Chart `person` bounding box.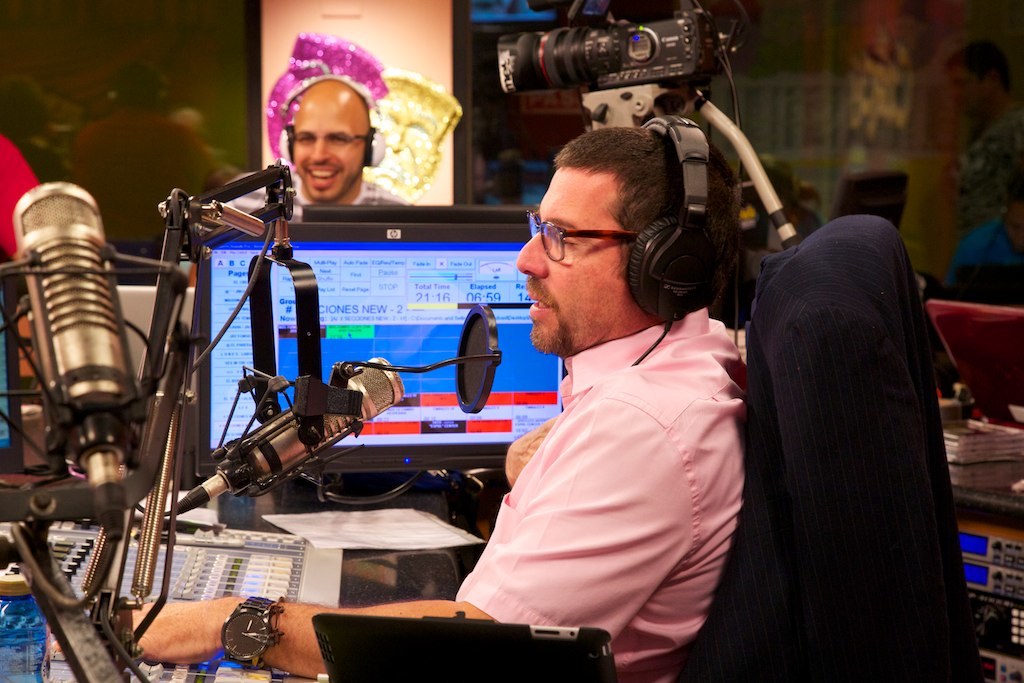
Charted: Rect(220, 76, 416, 222).
